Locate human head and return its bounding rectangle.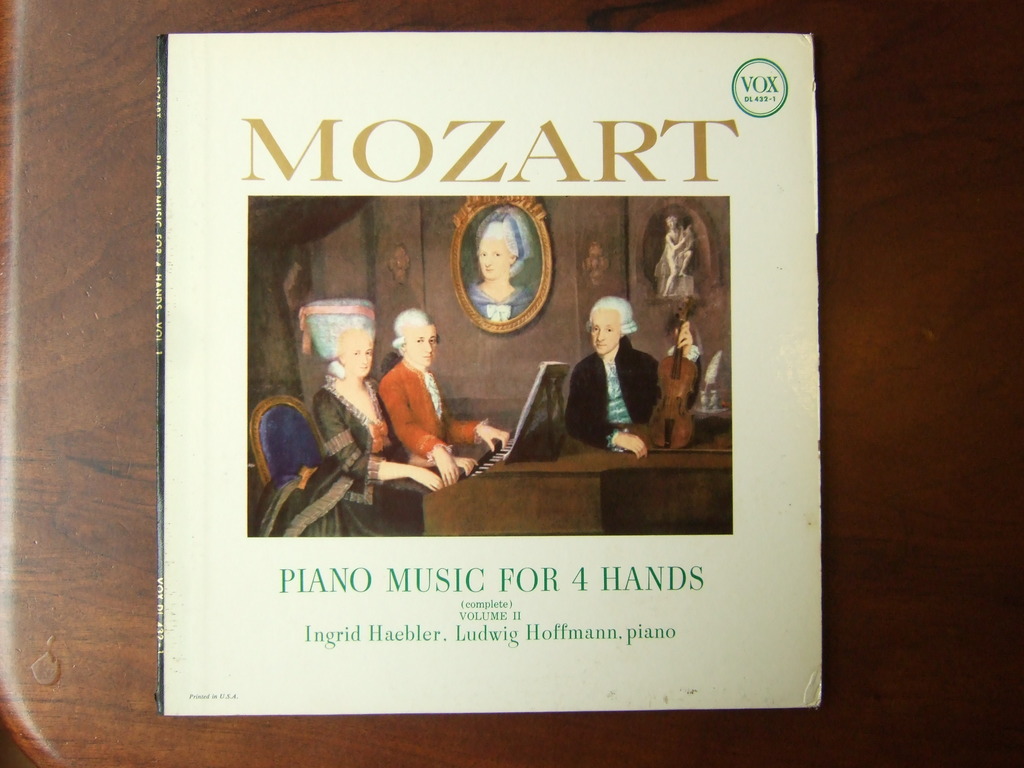
[472,209,532,279].
